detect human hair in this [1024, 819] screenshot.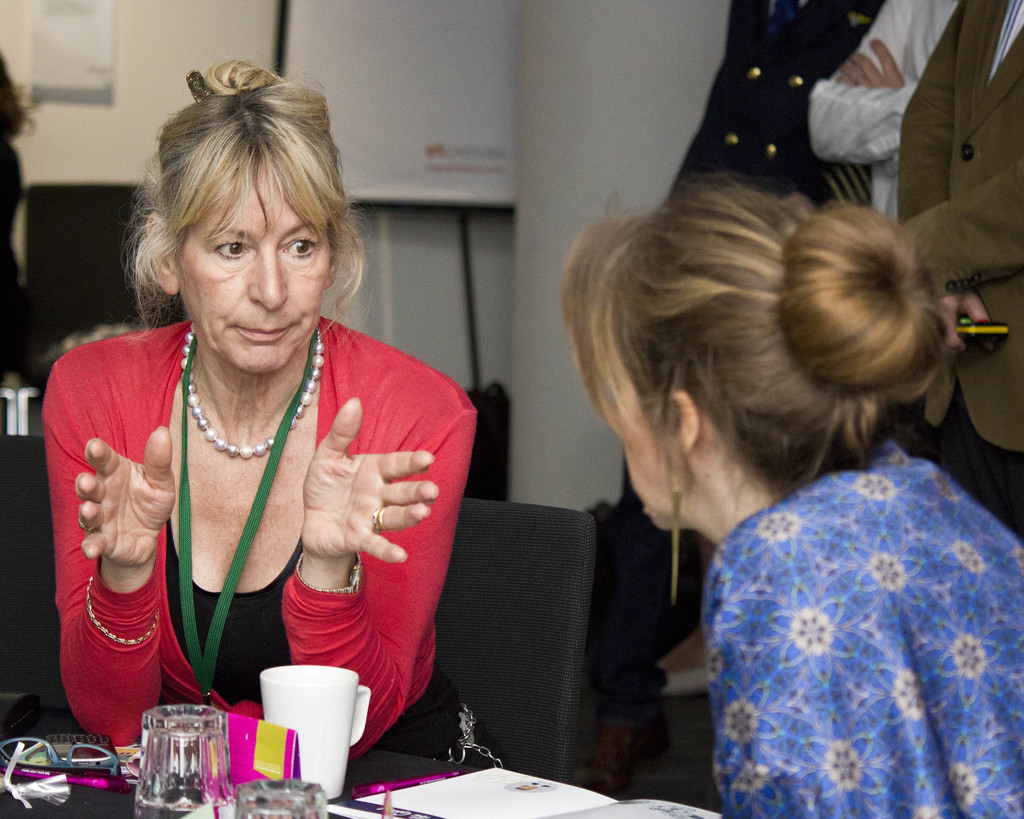
Detection: (560, 168, 959, 516).
